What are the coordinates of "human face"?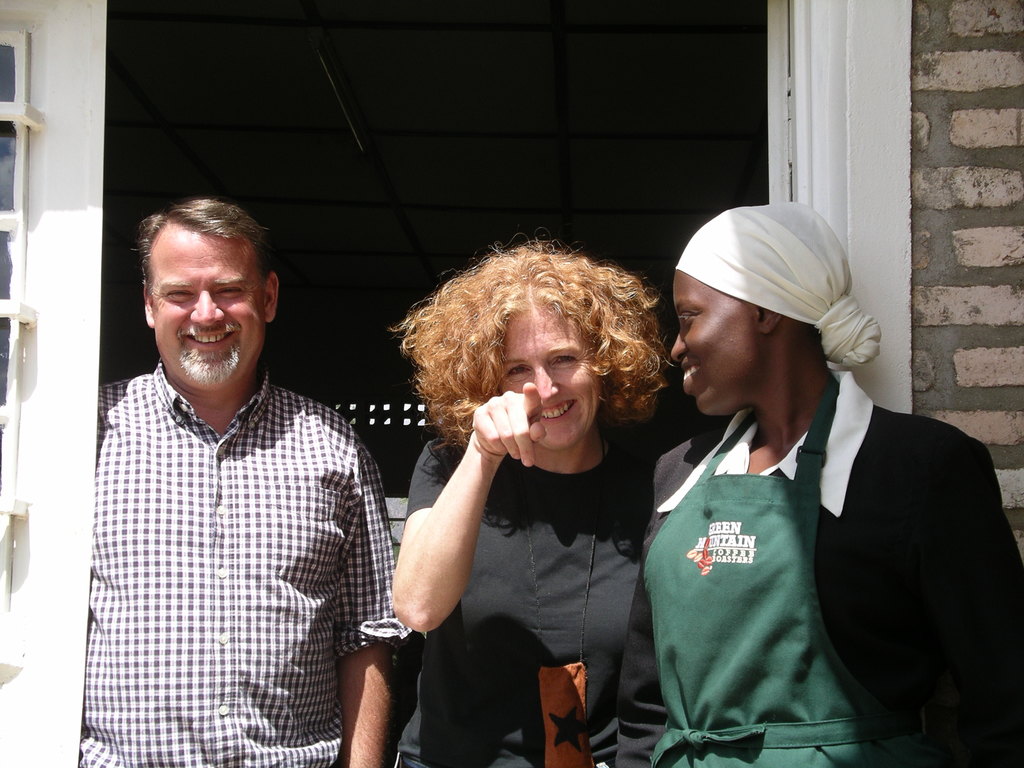
select_region(501, 308, 600, 450).
